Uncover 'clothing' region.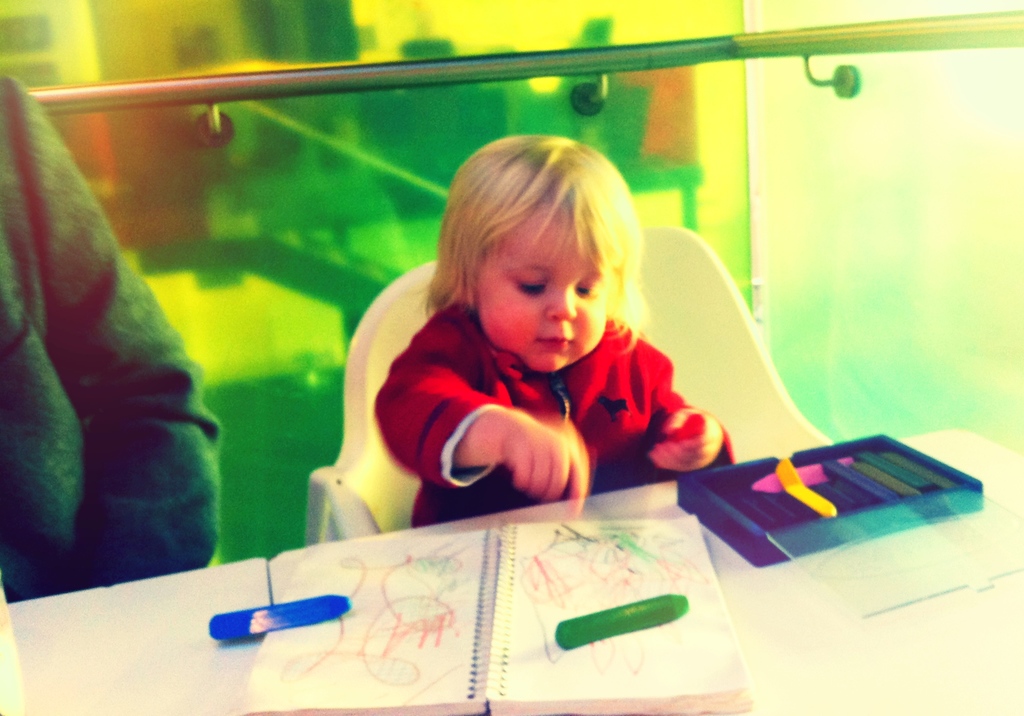
Uncovered: [0, 64, 240, 632].
